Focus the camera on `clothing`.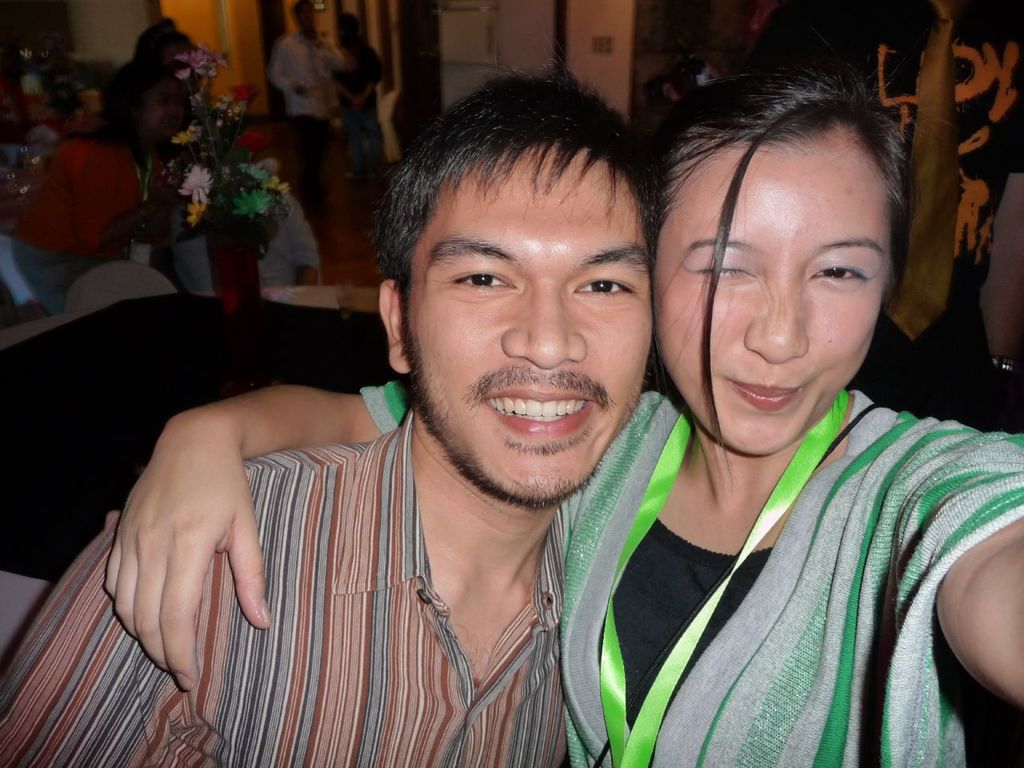
Focus region: (x1=292, y1=114, x2=340, y2=206).
